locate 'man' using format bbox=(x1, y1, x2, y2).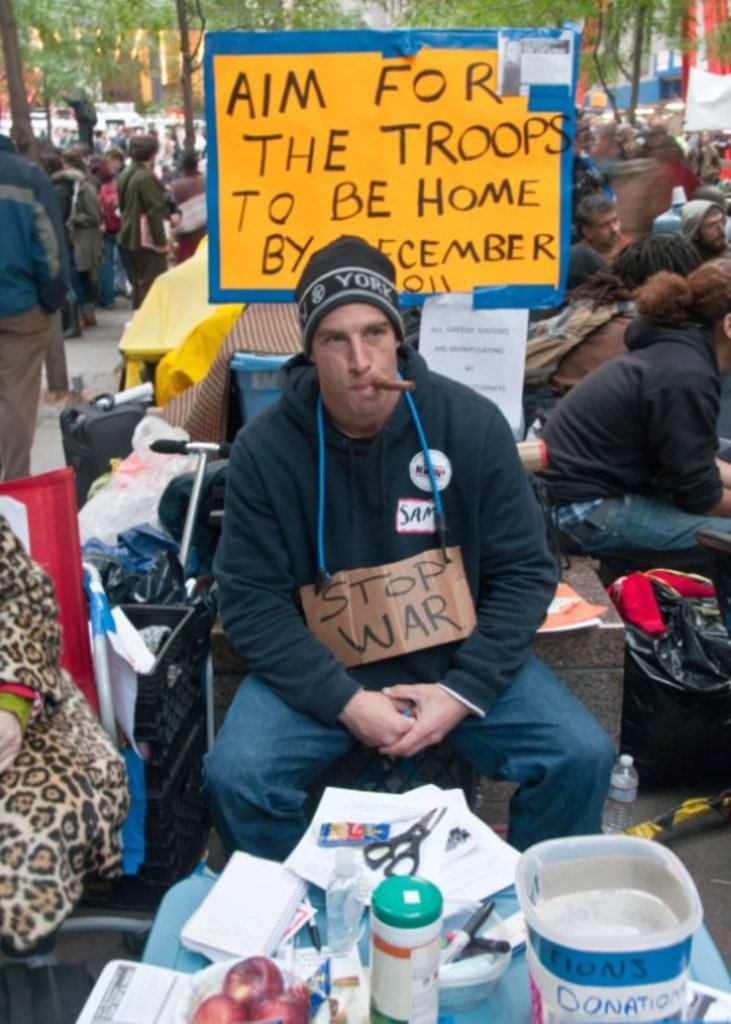
bbox=(177, 224, 577, 971).
